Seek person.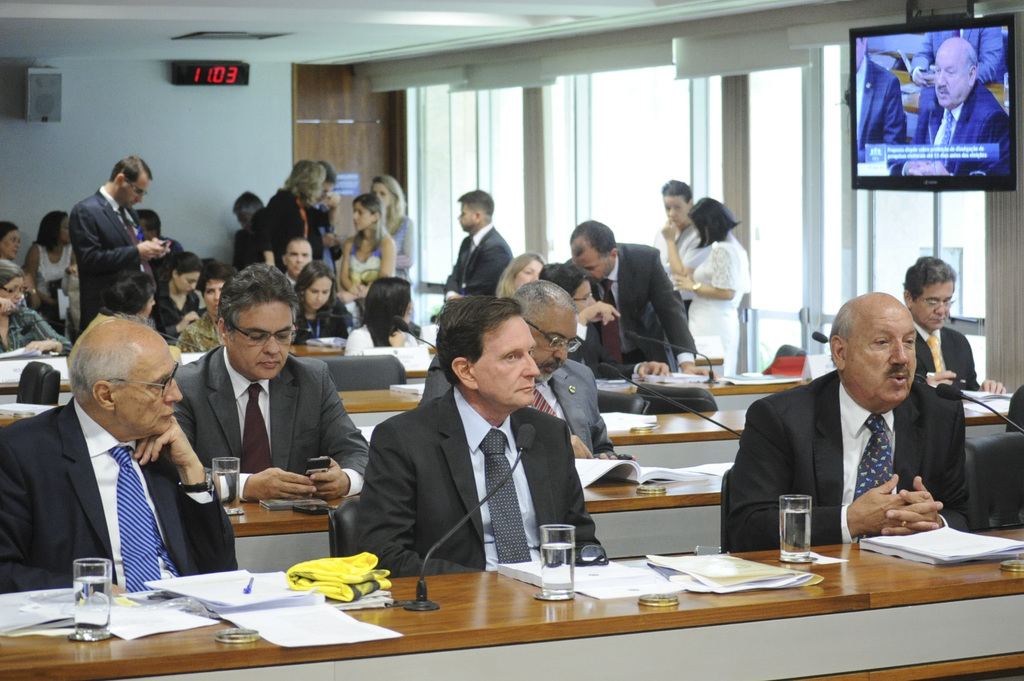
901,257,1004,524.
